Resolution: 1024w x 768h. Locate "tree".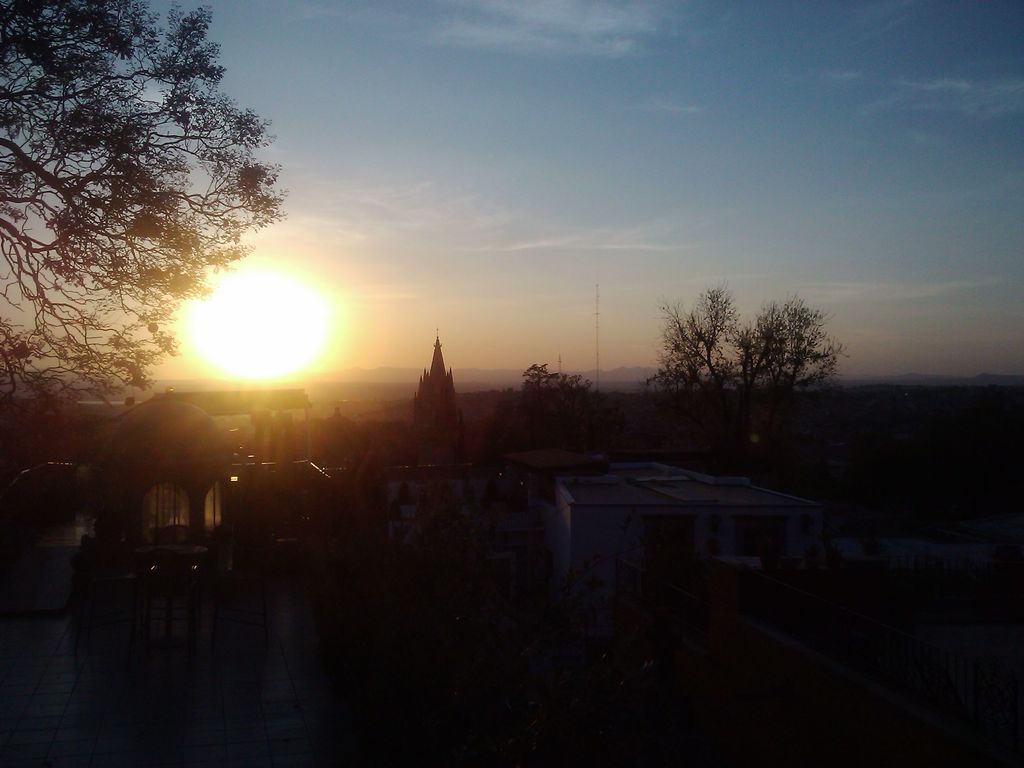
489 355 613 470.
